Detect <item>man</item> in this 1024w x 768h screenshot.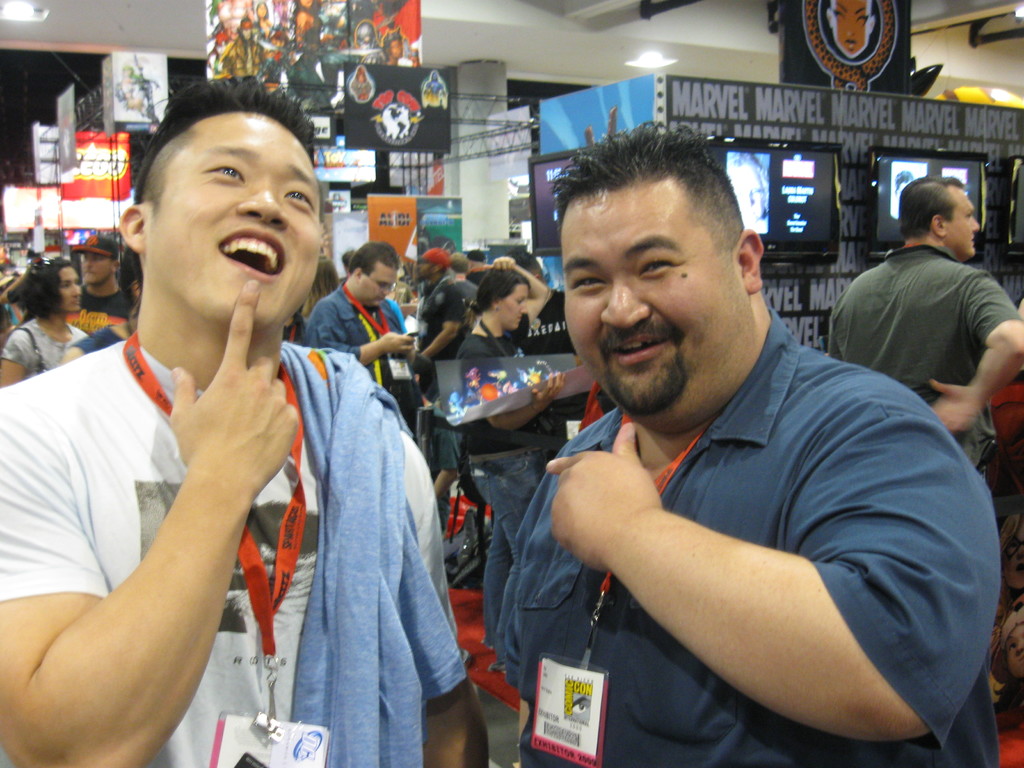
Detection: left=416, top=242, right=461, bottom=394.
